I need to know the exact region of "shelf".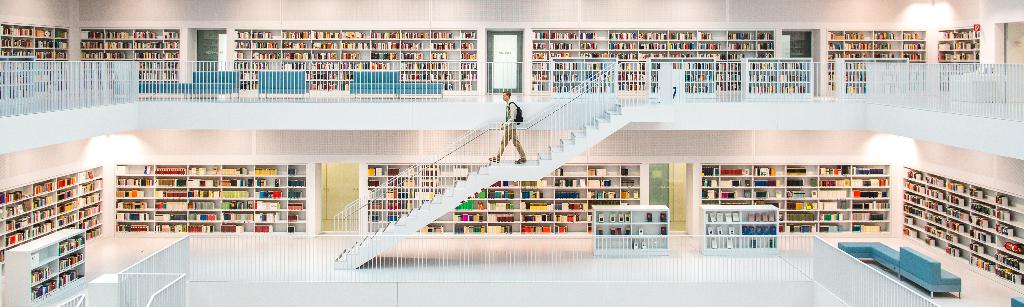
Region: <bbox>684, 60, 712, 73</bbox>.
